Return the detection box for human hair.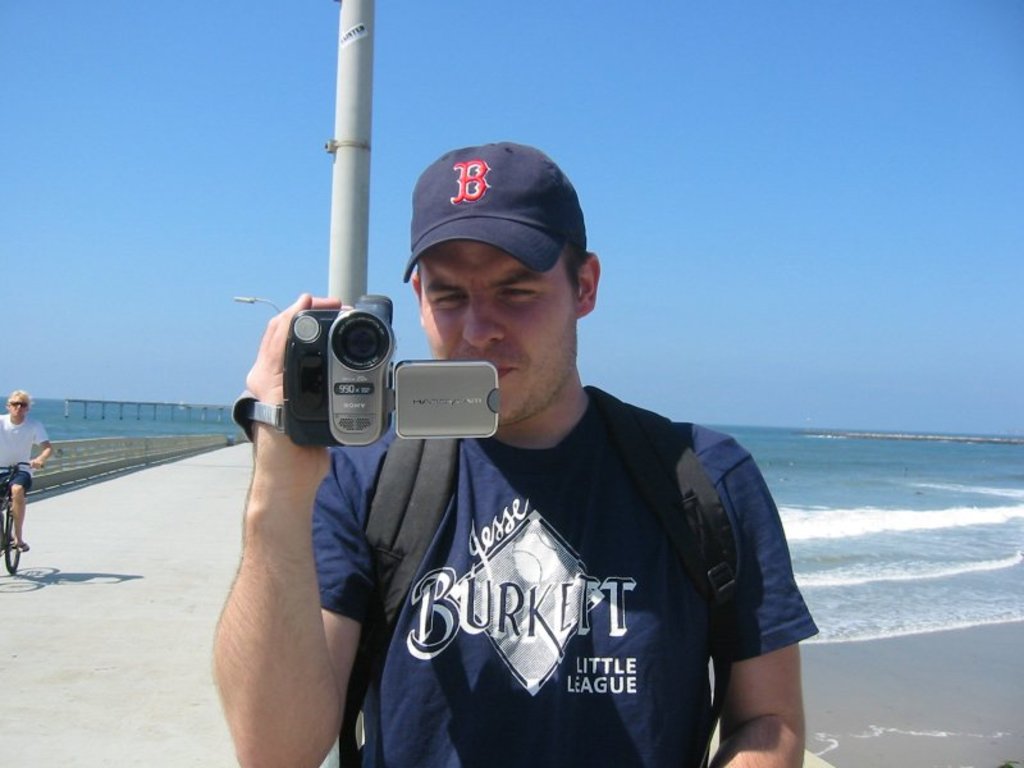
rect(4, 385, 29, 406).
